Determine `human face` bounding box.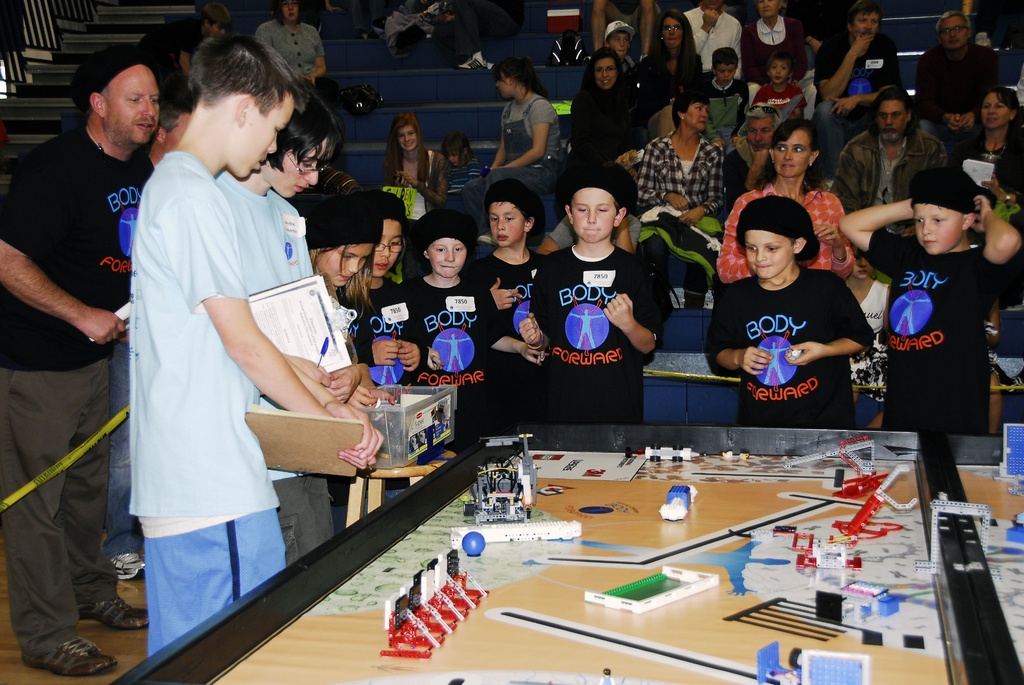
Determined: [x1=851, y1=244, x2=873, y2=278].
